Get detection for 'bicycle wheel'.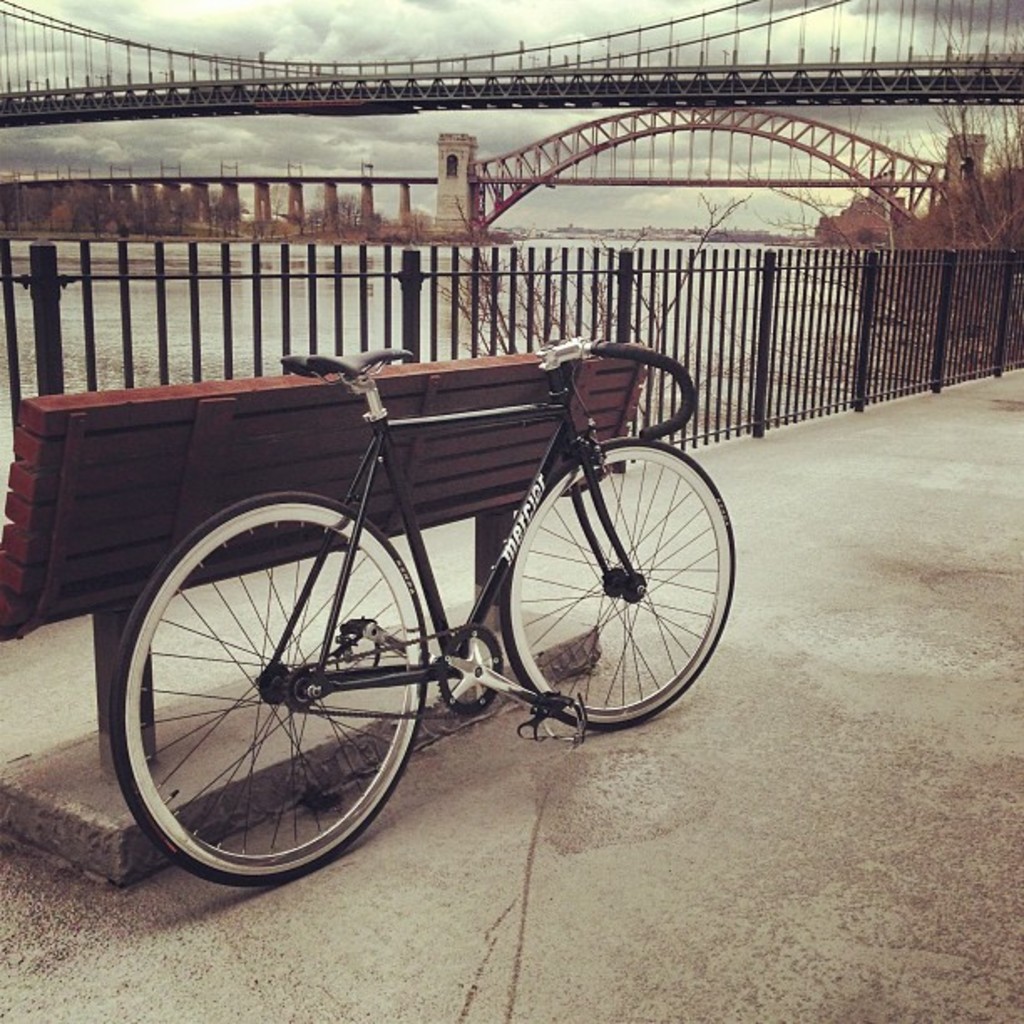
Detection: (x1=109, y1=490, x2=430, y2=892).
